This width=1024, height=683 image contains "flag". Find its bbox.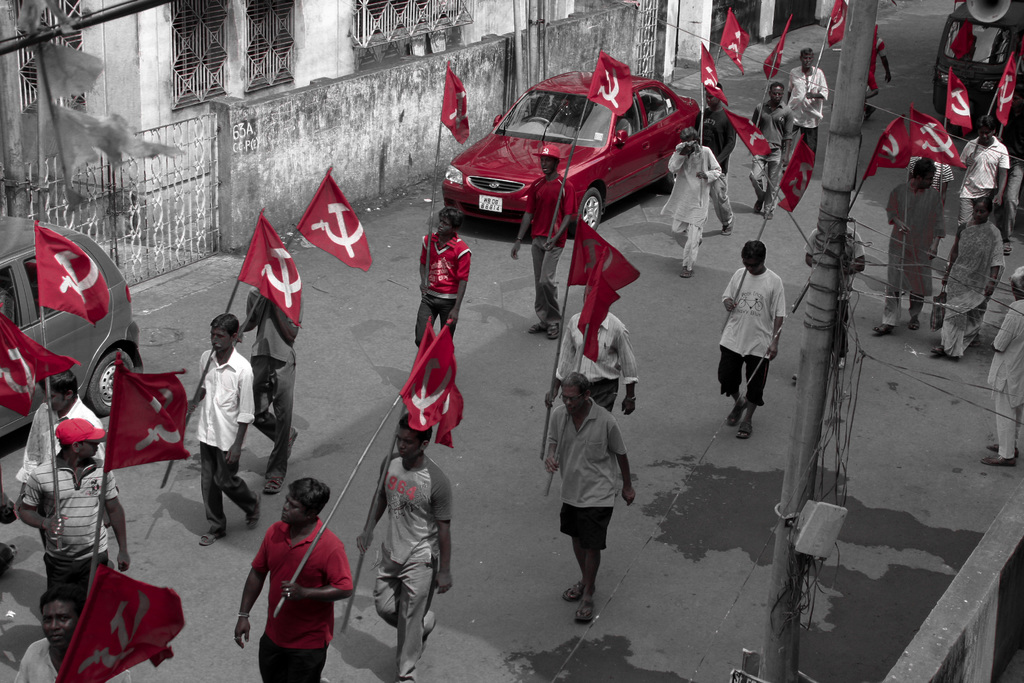
{"x1": 713, "y1": 5, "x2": 760, "y2": 81}.
